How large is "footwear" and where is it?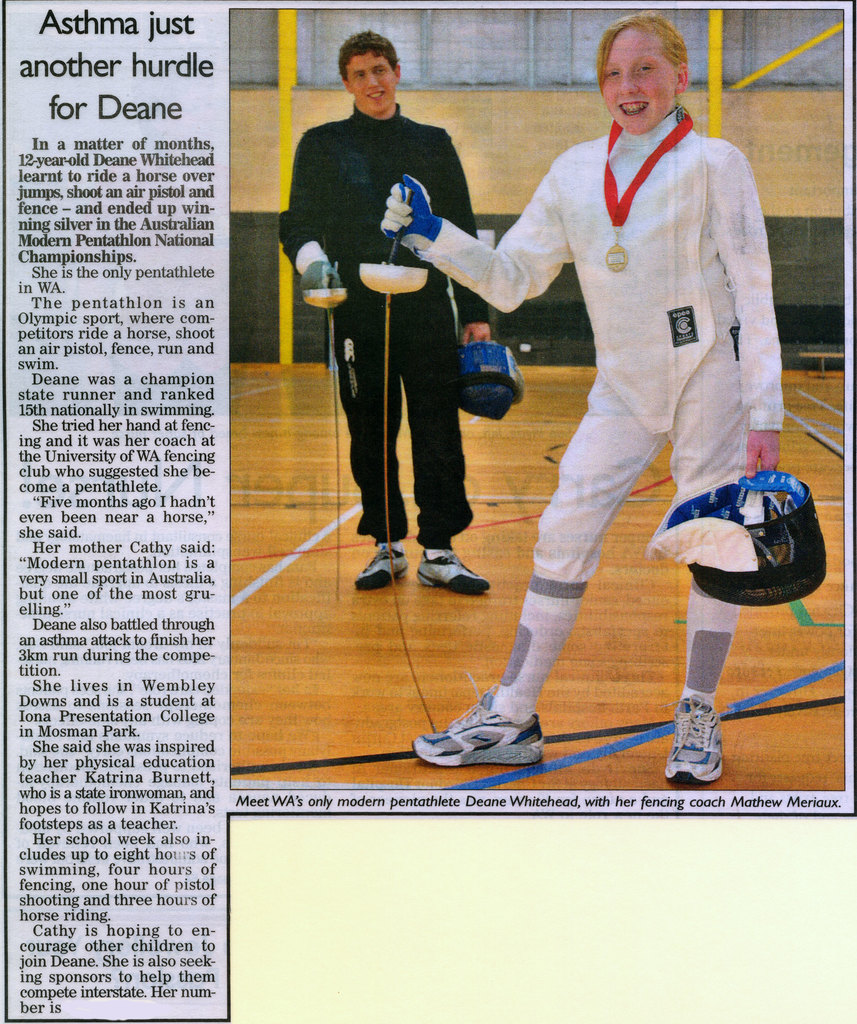
Bounding box: box(344, 533, 422, 591).
